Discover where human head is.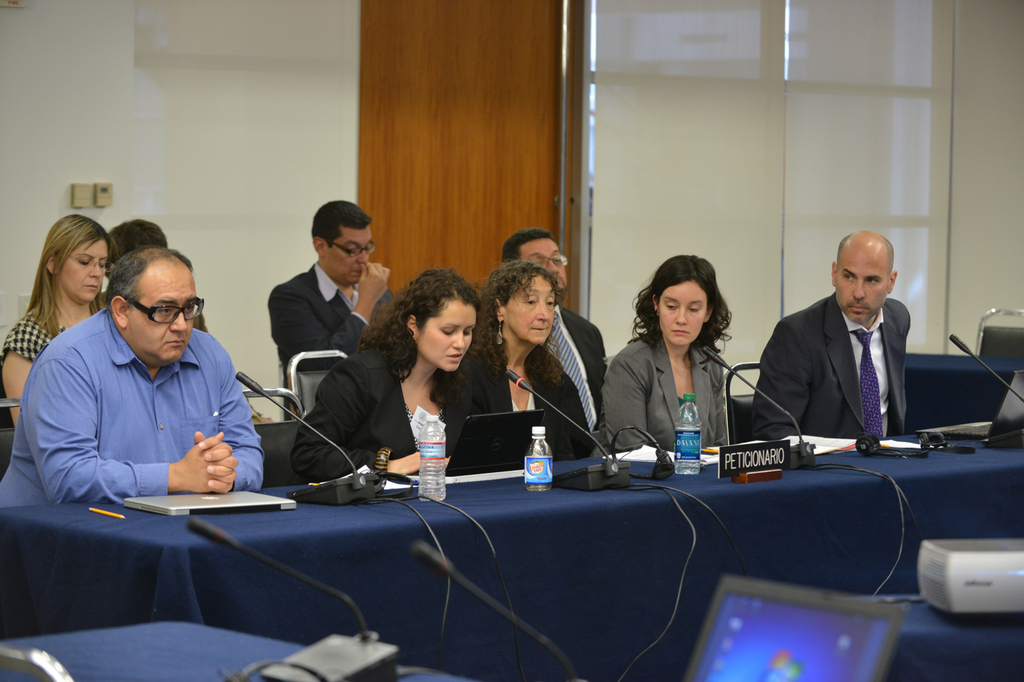
Discovered at detection(108, 218, 167, 257).
